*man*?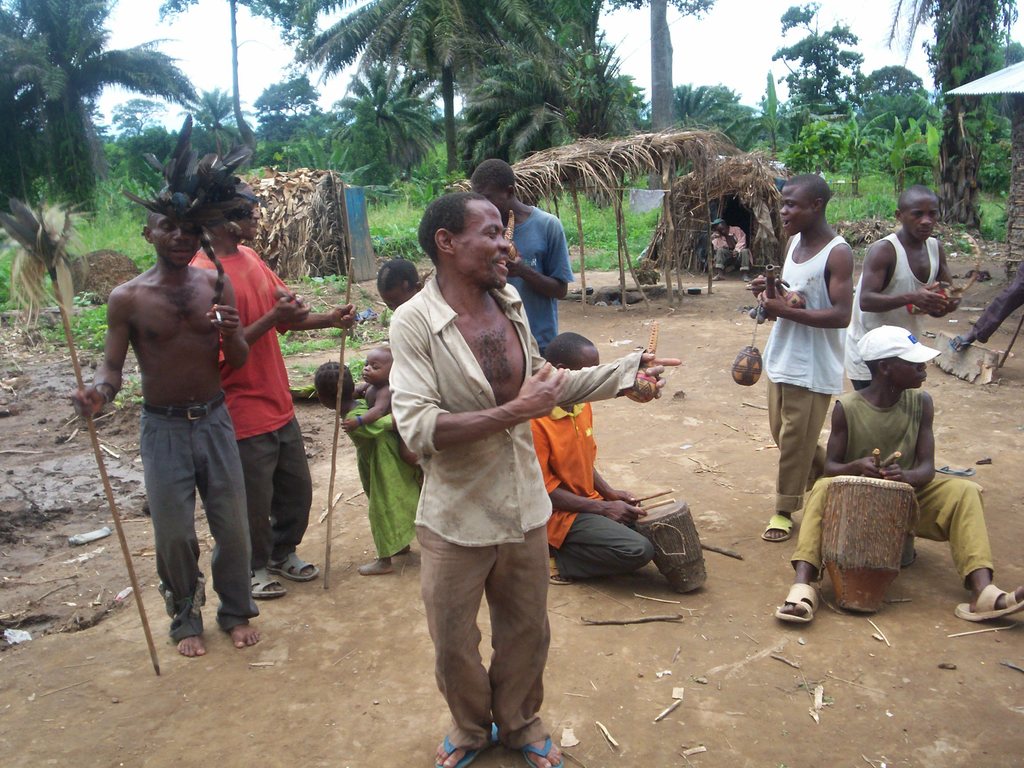
845,189,964,387
